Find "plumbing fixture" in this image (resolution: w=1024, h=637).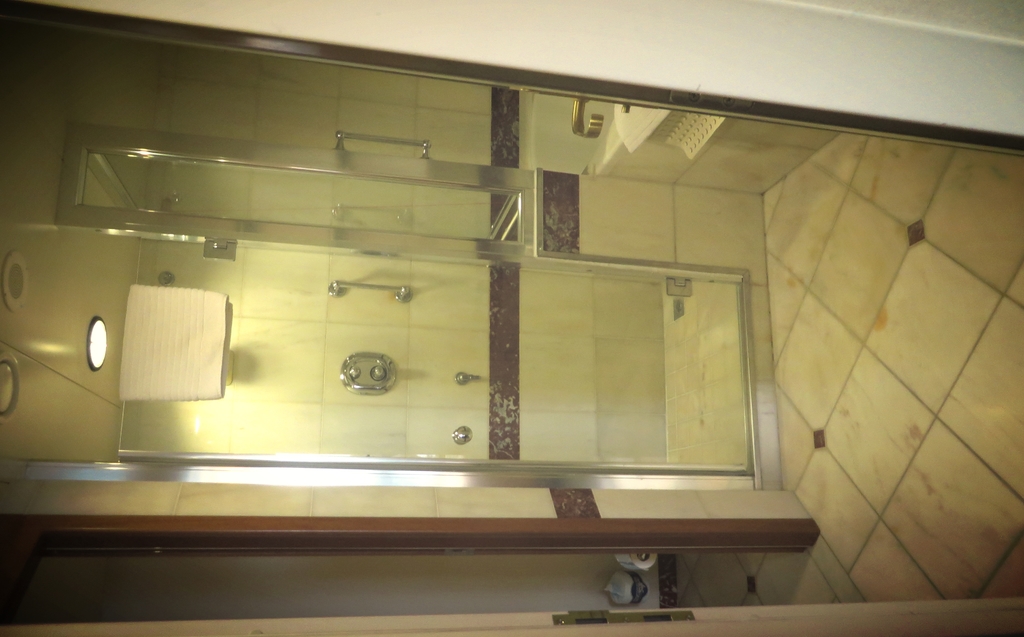
Rect(335, 350, 396, 392).
